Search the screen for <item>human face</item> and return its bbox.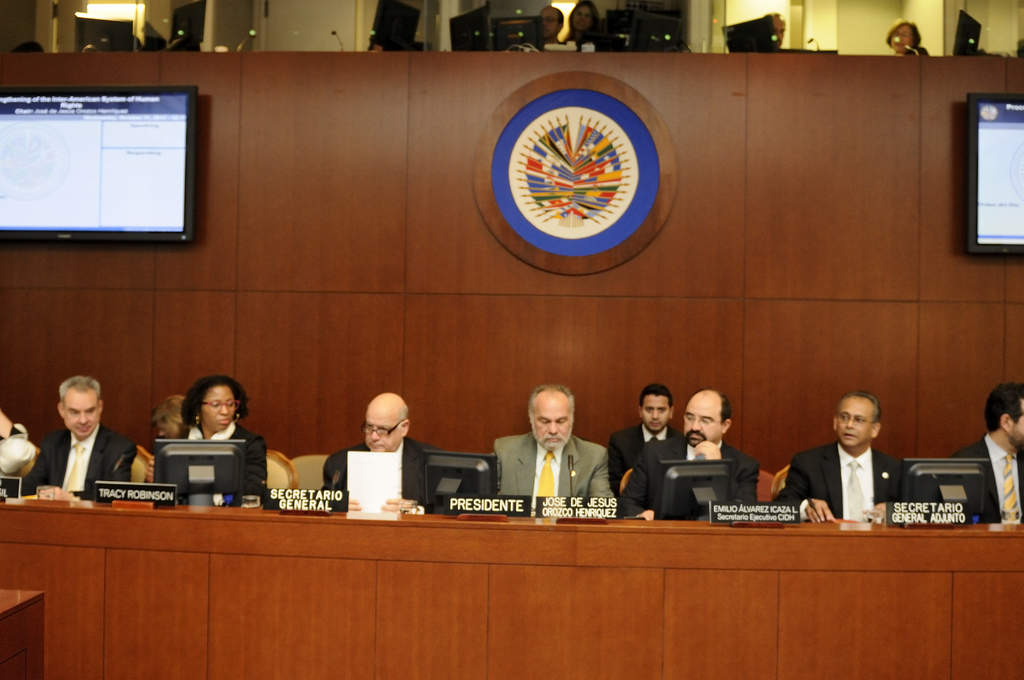
Found: 65,391,102,441.
